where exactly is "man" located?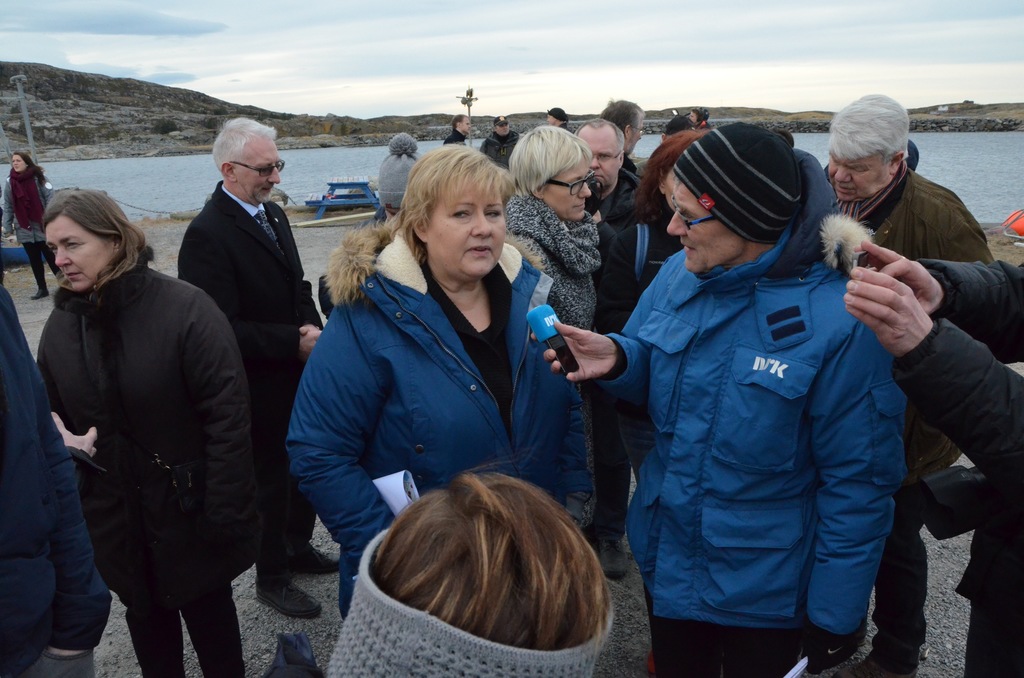
Its bounding box is l=821, t=92, r=995, b=677.
